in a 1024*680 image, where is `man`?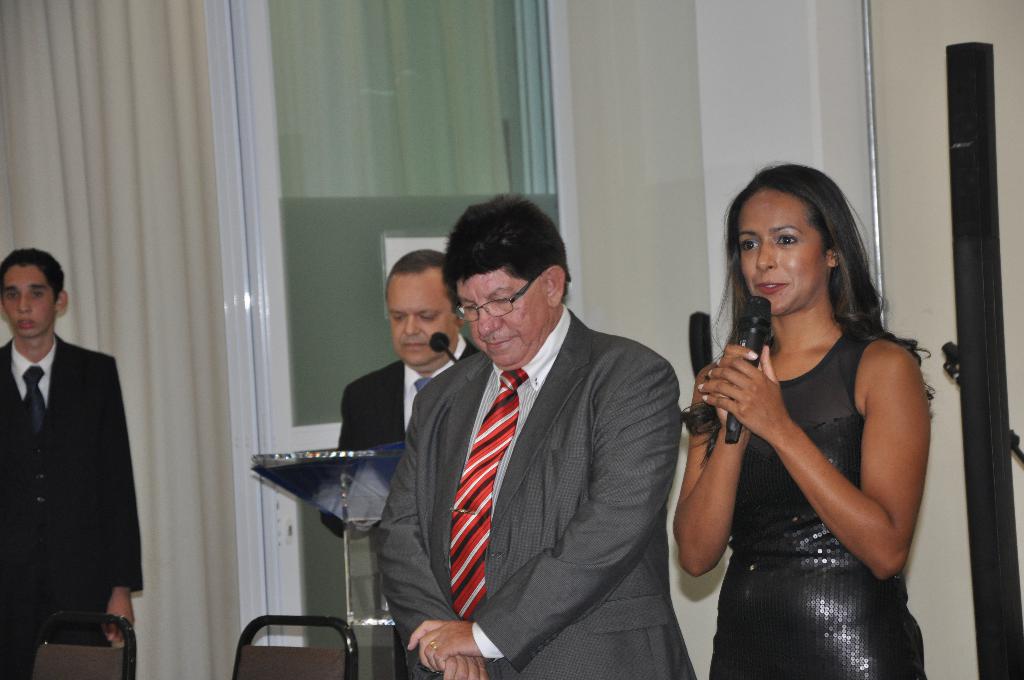
[342, 208, 687, 679].
